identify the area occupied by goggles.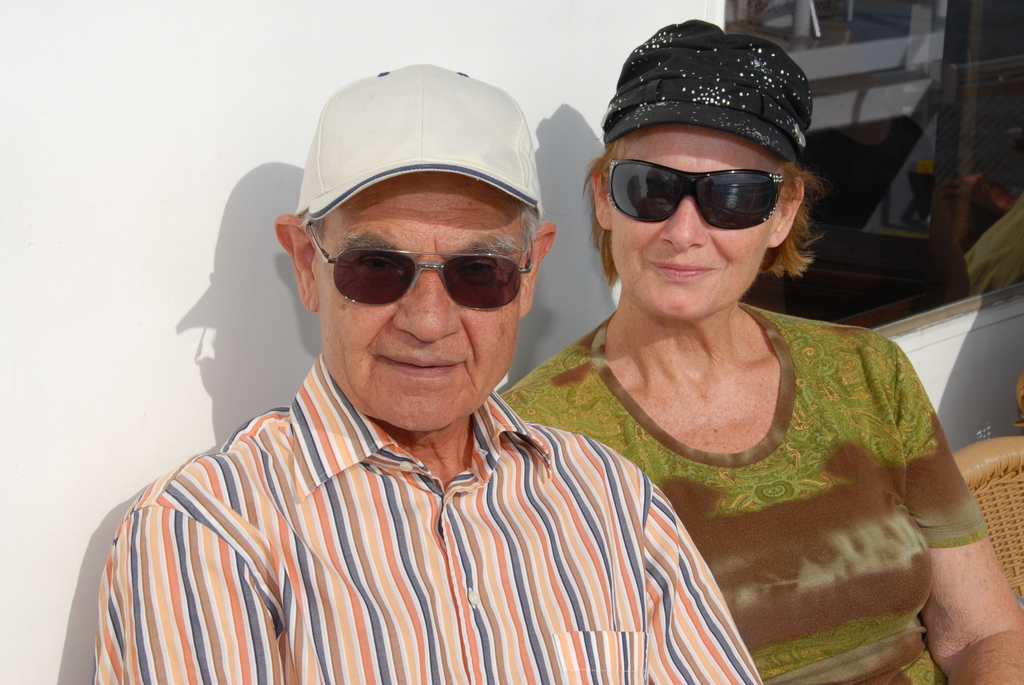
Area: rect(304, 232, 541, 310).
